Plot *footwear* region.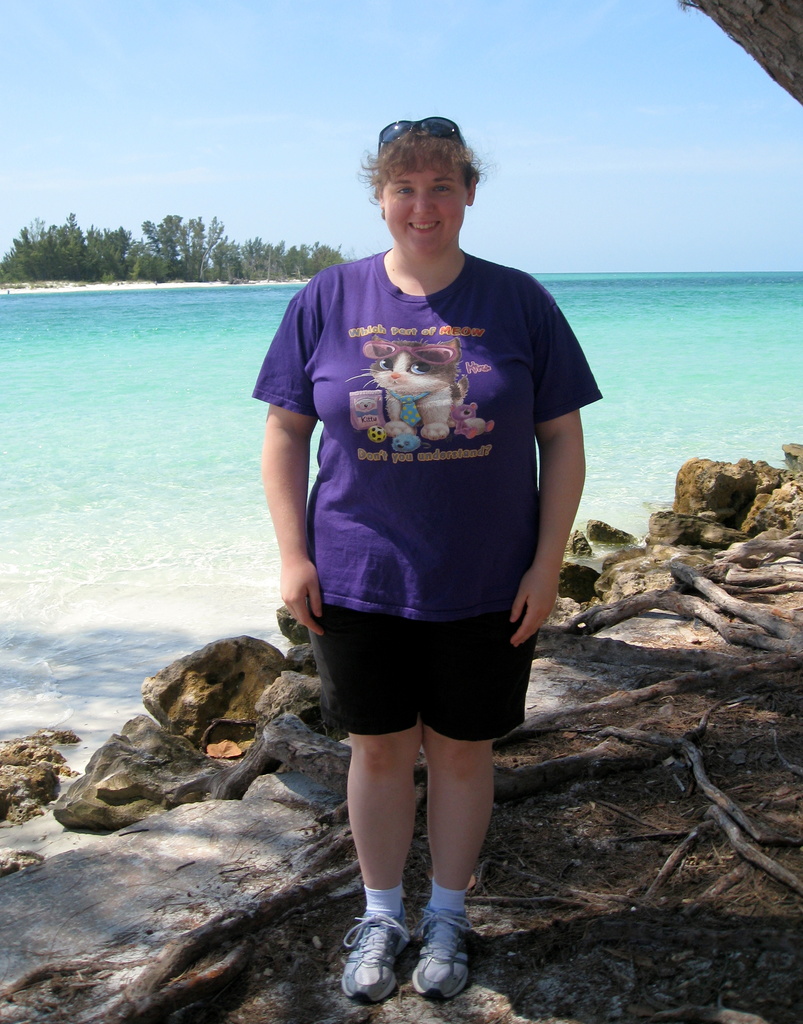
Plotted at box(331, 908, 419, 1009).
